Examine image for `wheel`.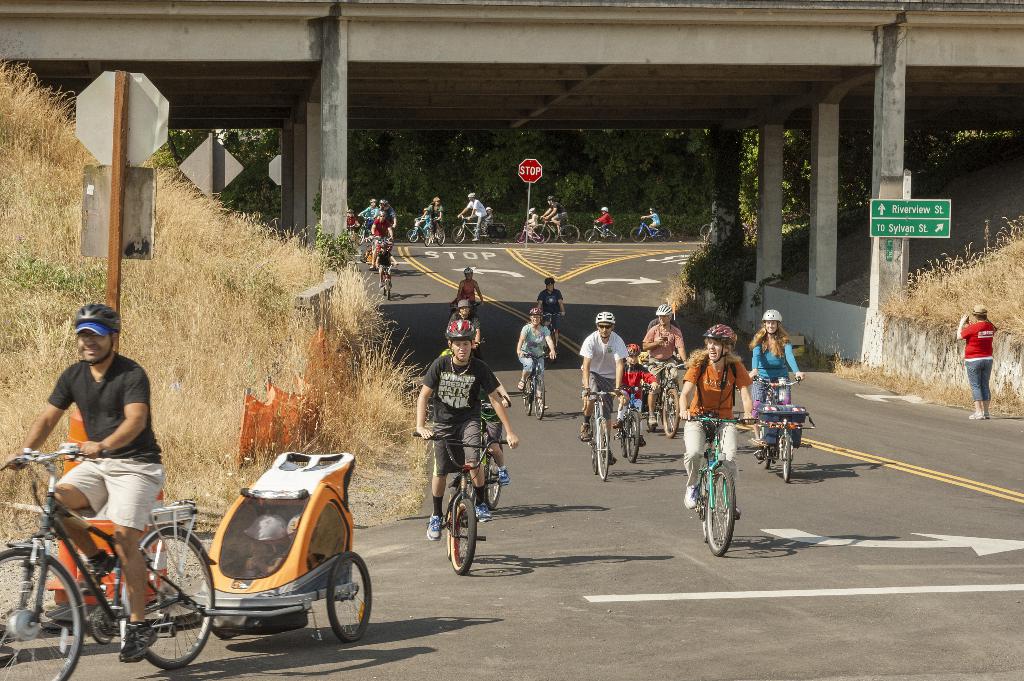
Examination result: {"left": 0, "top": 543, "right": 92, "bottom": 680}.
